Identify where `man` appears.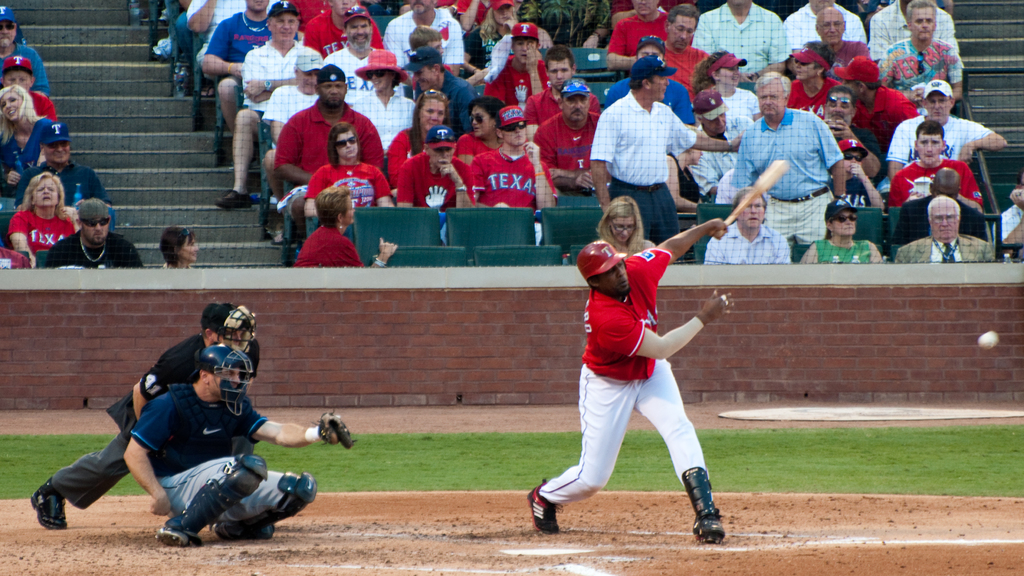
Appears at {"x1": 276, "y1": 62, "x2": 386, "y2": 245}.
